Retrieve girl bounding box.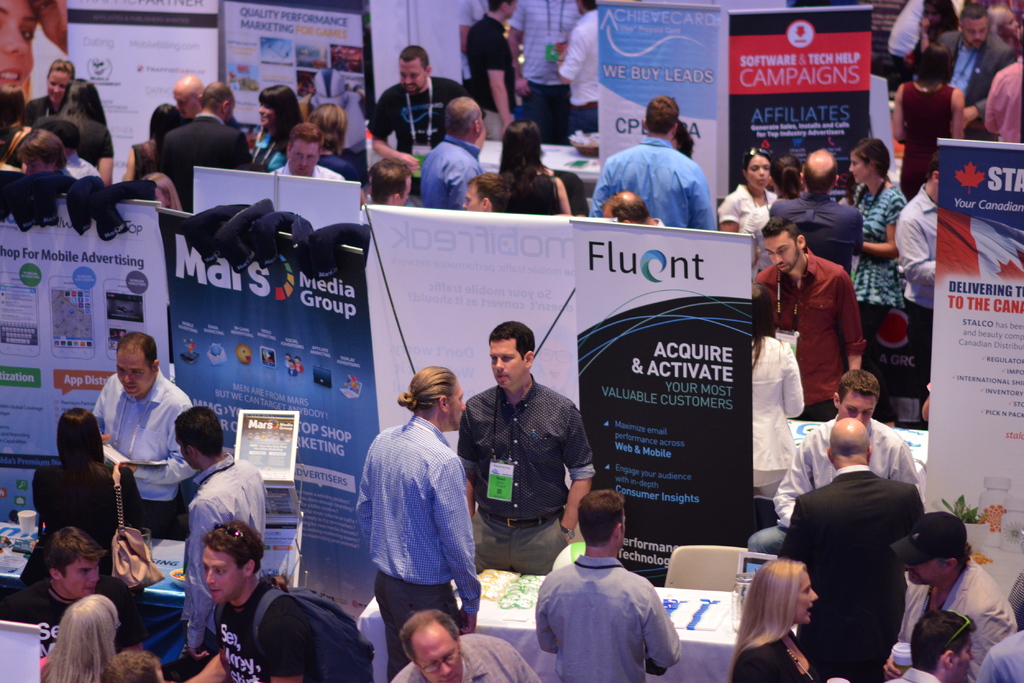
Bounding box: bbox=[32, 401, 149, 600].
